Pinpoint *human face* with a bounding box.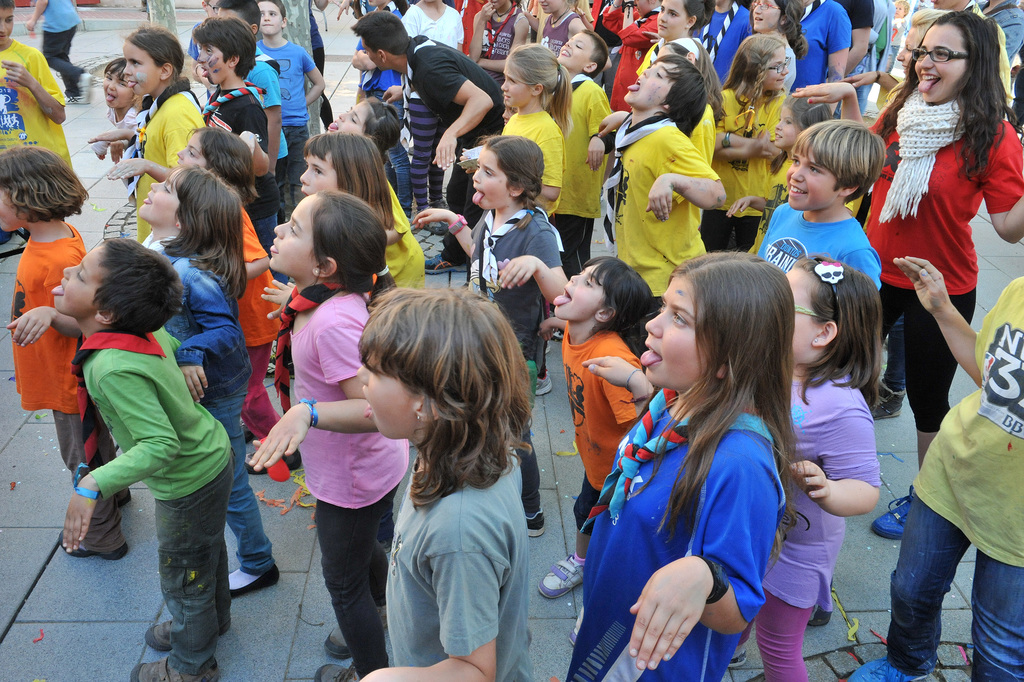
box=[915, 25, 972, 103].
